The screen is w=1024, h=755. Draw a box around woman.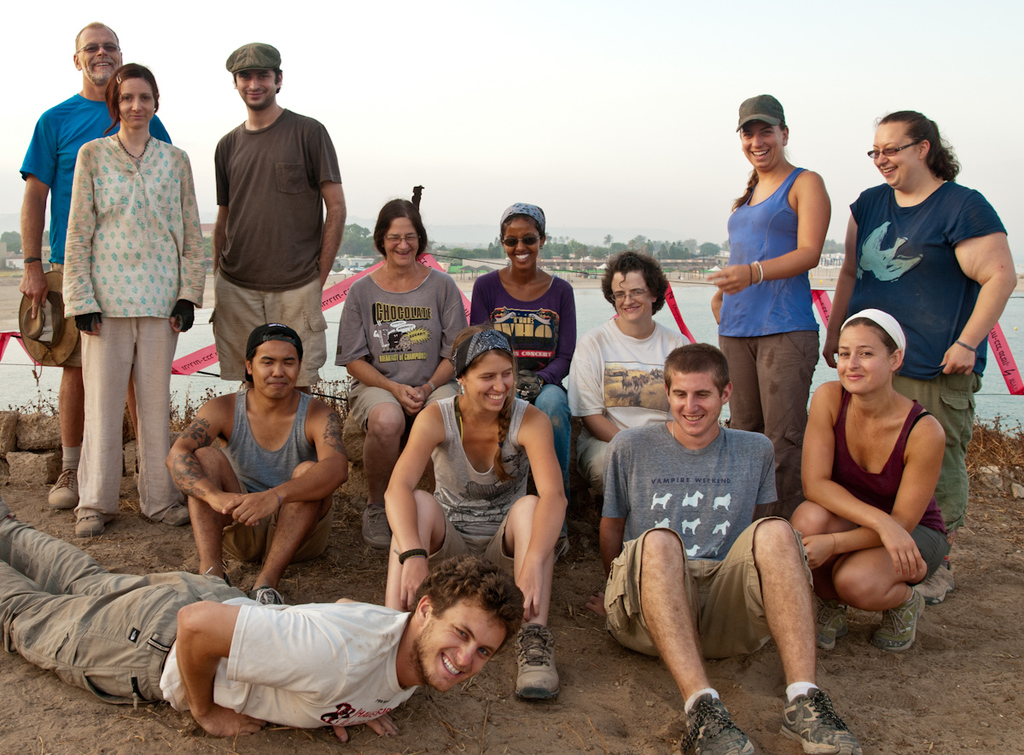
709:103:847:472.
